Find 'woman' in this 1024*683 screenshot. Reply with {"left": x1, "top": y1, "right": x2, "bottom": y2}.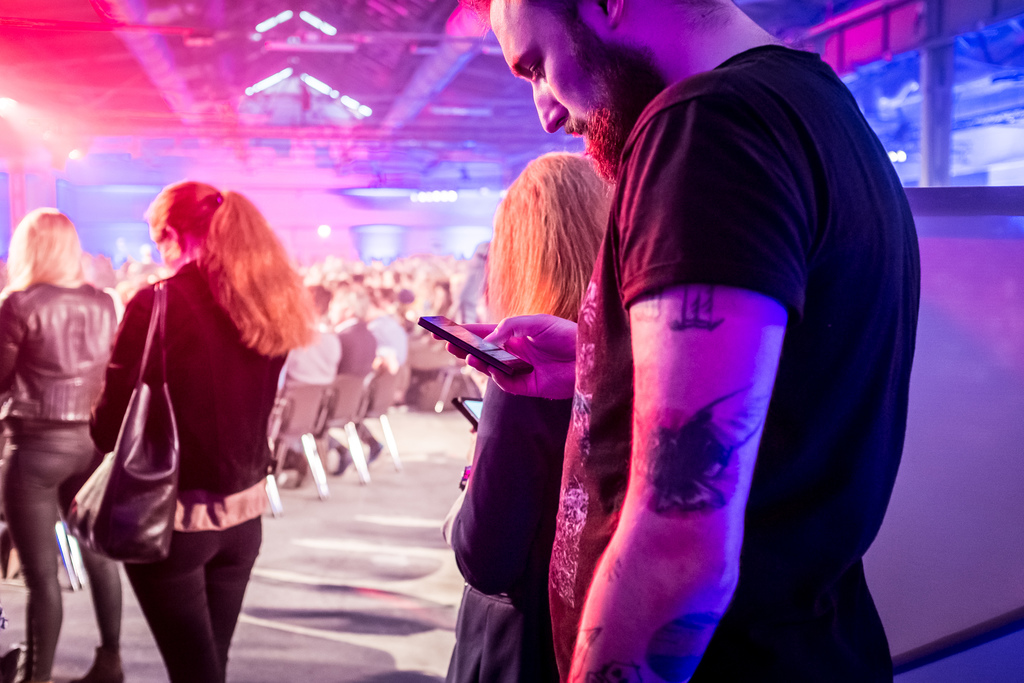
{"left": 0, "top": 207, "right": 120, "bottom": 682}.
